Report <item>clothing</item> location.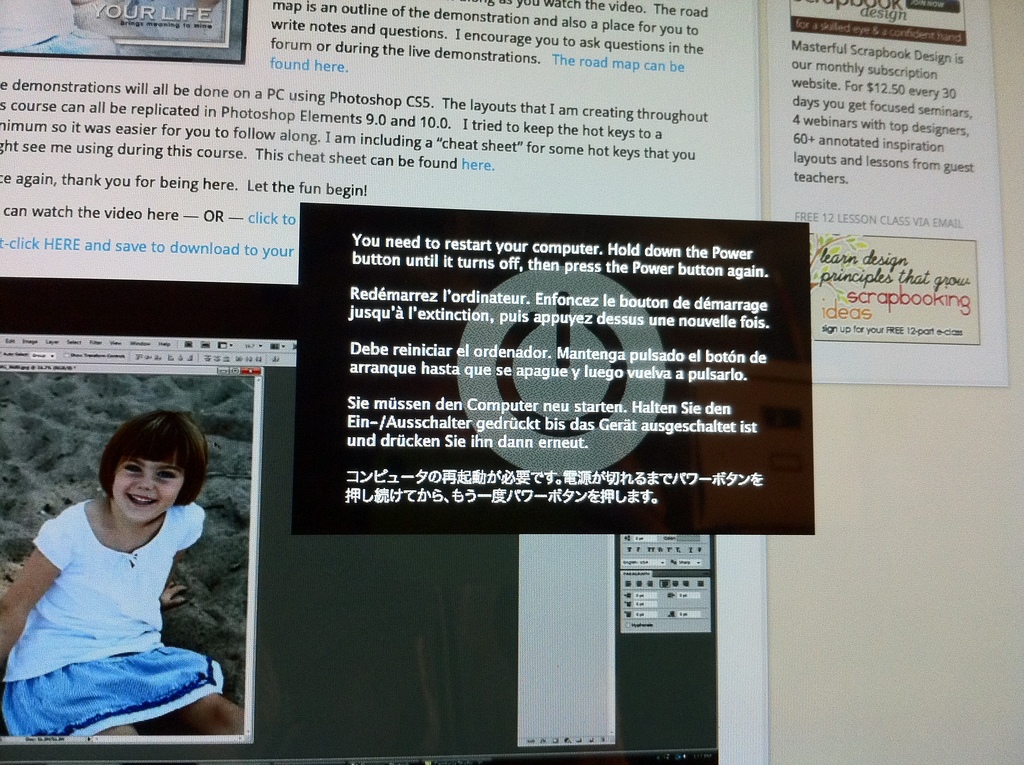
Report: <region>19, 481, 224, 731</region>.
